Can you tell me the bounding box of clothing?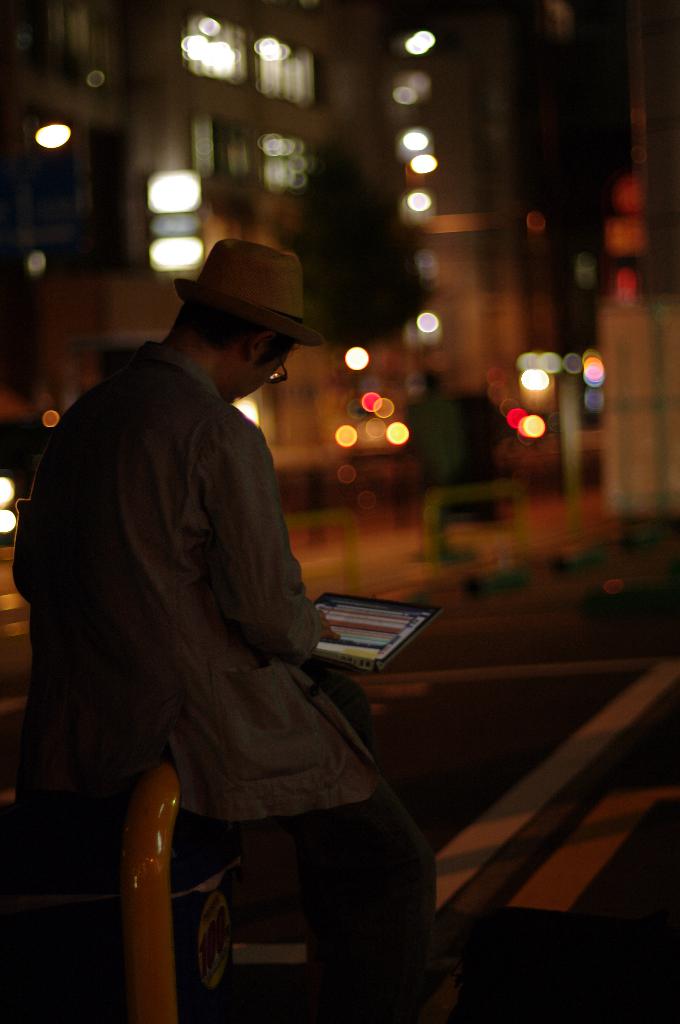
x1=17 y1=342 x2=438 y2=1023.
